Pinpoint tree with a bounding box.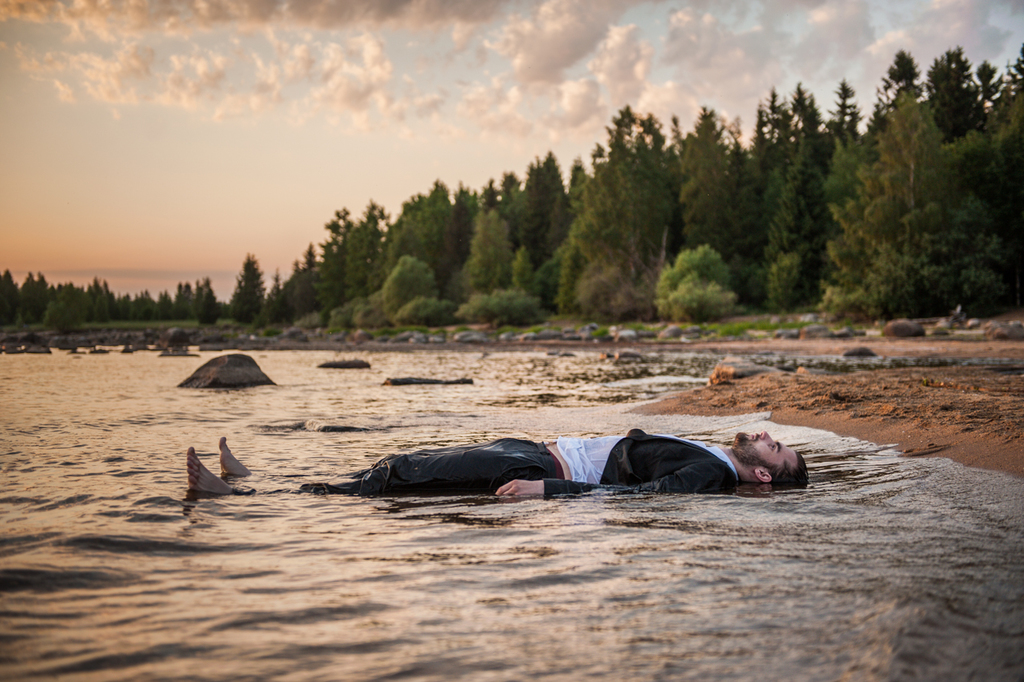
box(266, 292, 286, 316).
